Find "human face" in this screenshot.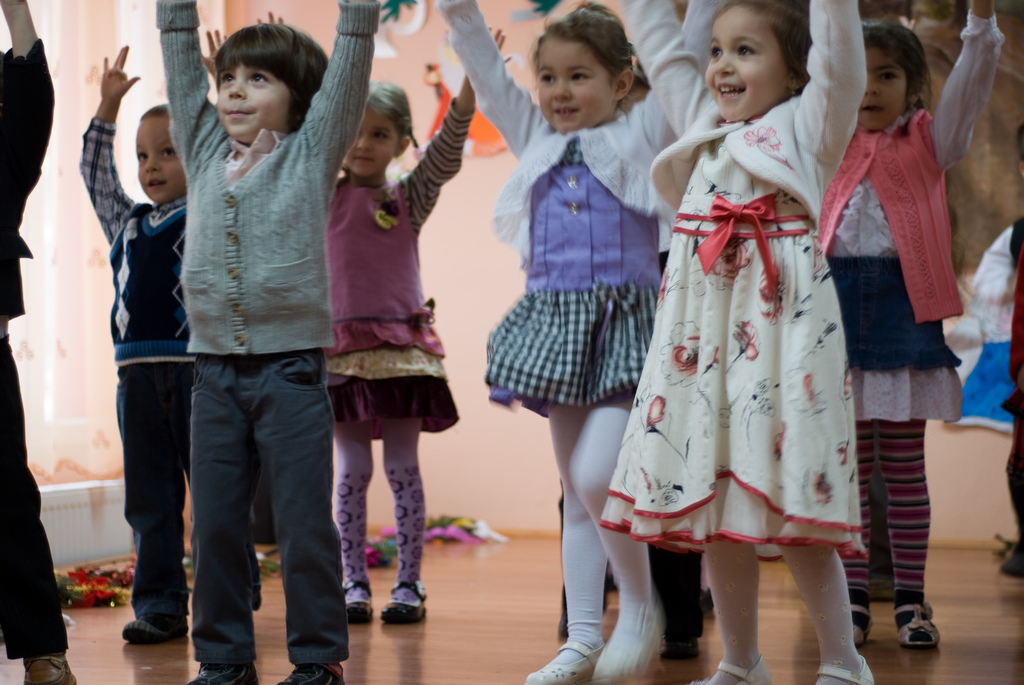
The bounding box for "human face" is crop(857, 45, 908, 131).
